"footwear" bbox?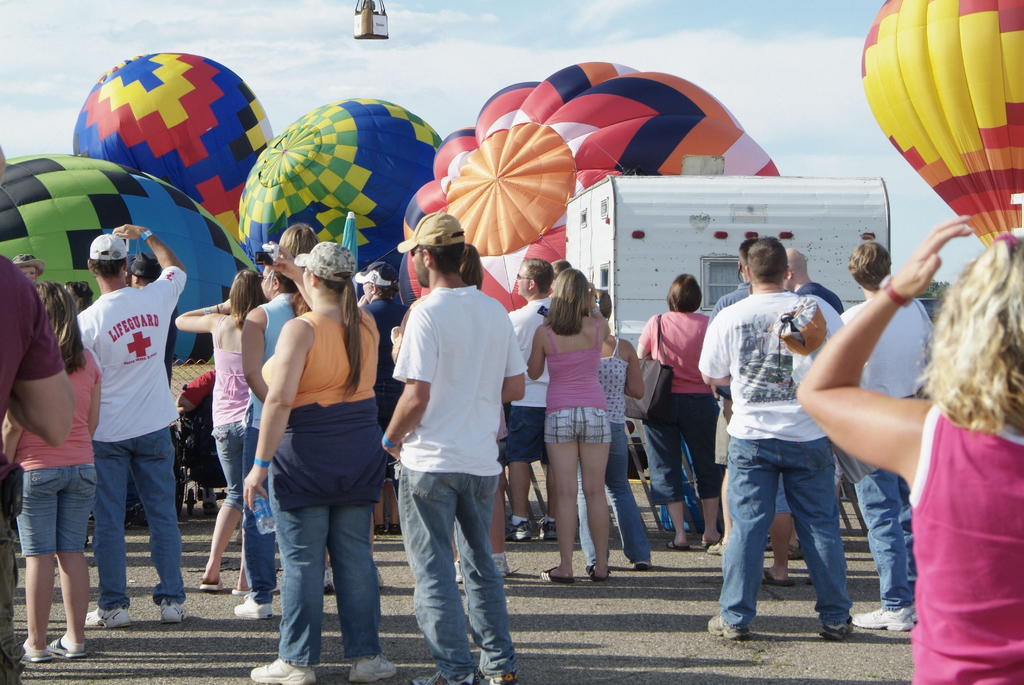
bbox=(250, 659, 316, 683)
